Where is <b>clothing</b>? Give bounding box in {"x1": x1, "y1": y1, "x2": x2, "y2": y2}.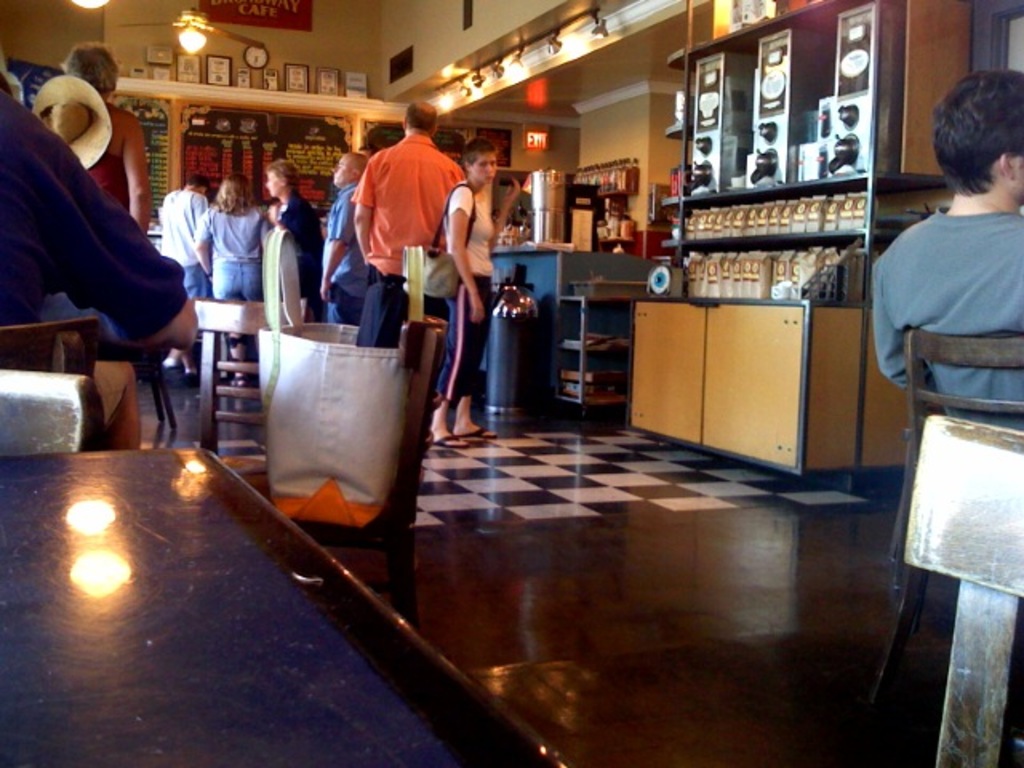
{"x1": 874, "y1": 192, "x2": 1022, "y2": 430}.
